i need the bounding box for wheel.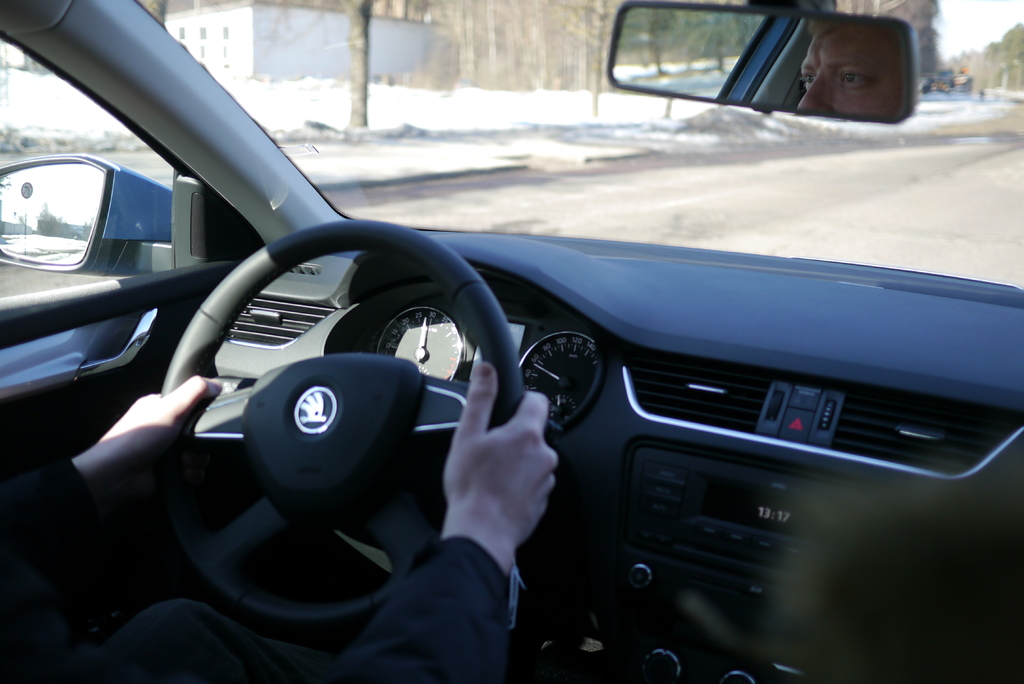
Here it is: select_region(161, 213, 527, 647).
